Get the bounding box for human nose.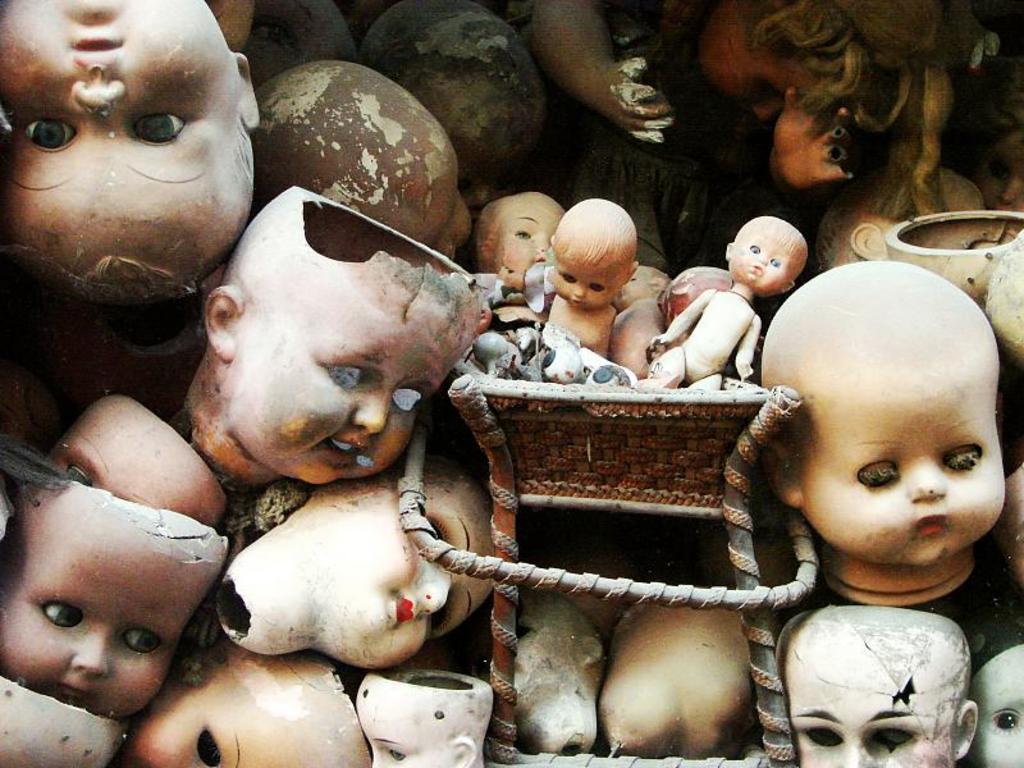
(571,285,586,300).
